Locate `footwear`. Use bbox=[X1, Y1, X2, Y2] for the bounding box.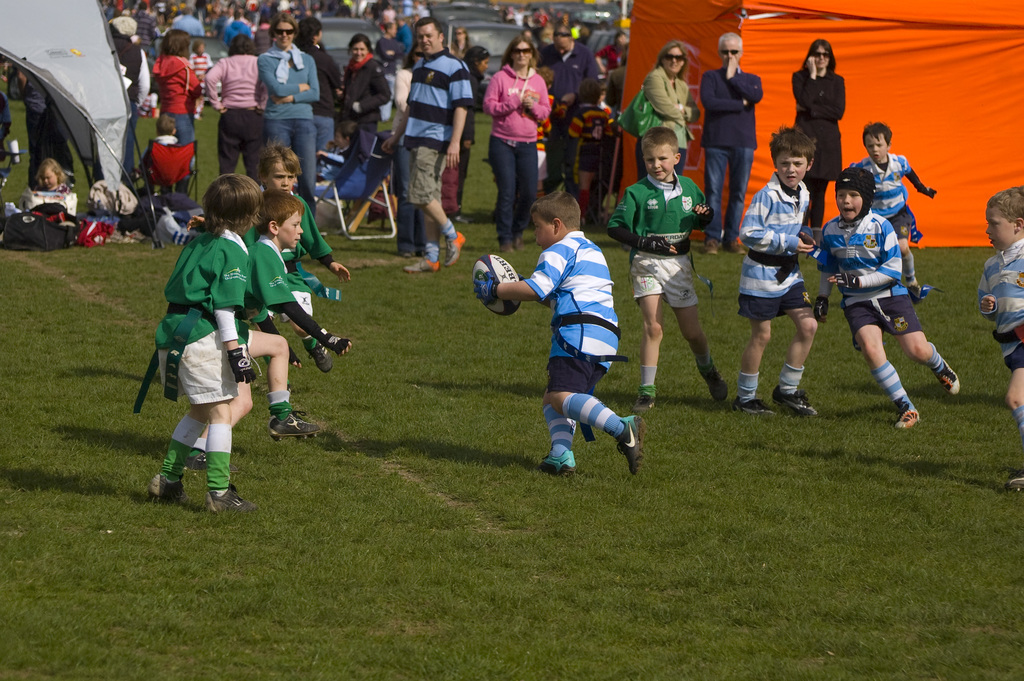
bbox=[701, 375, 741, 409].
